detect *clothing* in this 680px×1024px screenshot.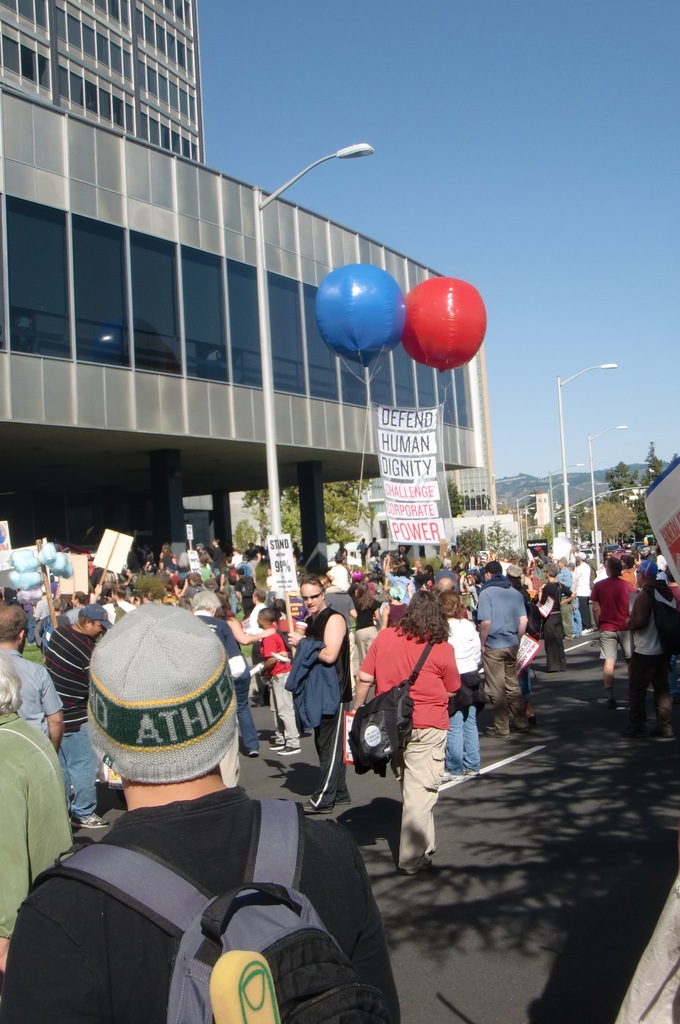
Detection: region(0, 788, 412, 1023).
